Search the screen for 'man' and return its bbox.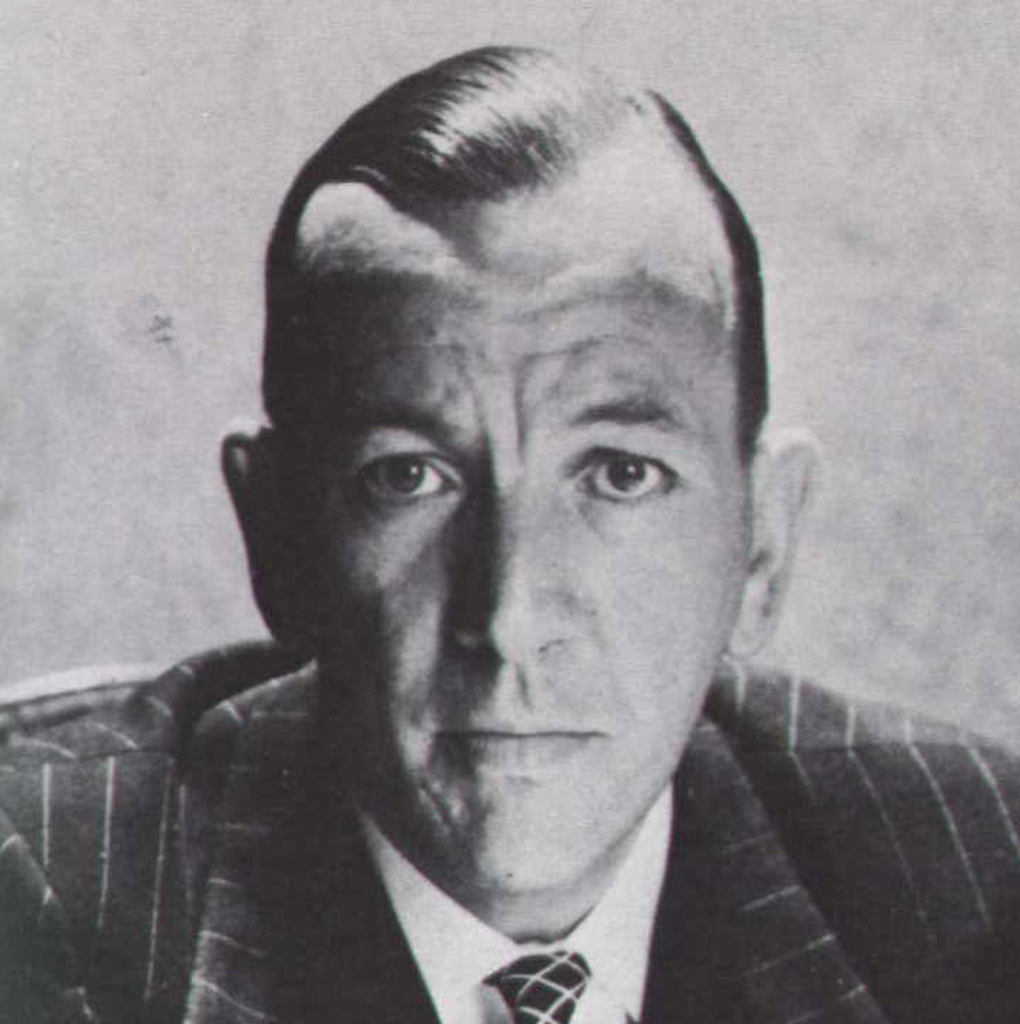
Found: detection(0, 46, 1019, 1023).
